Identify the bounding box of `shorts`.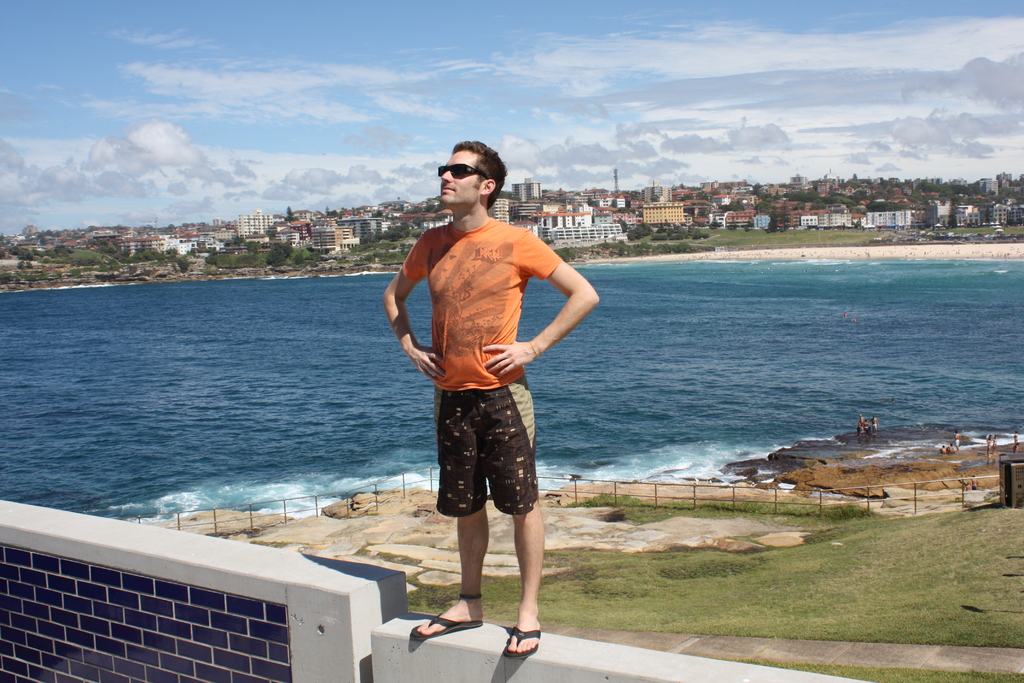
420/392/554/531.
